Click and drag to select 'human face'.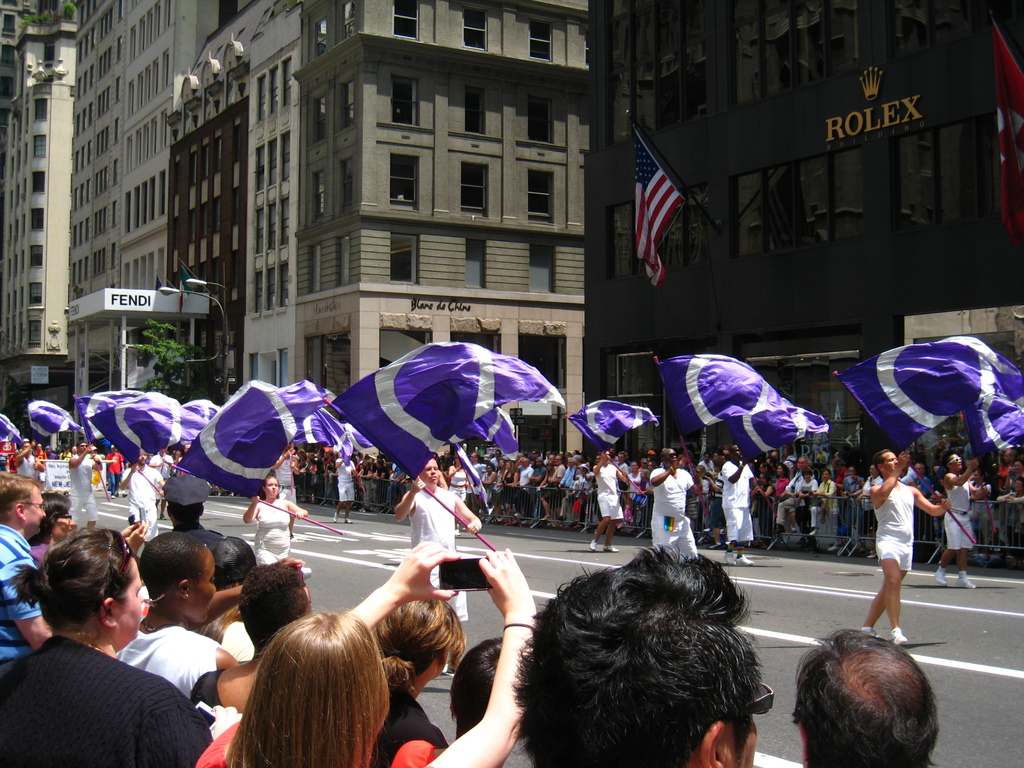
Selection: detection(596, 445, 614, 468).
